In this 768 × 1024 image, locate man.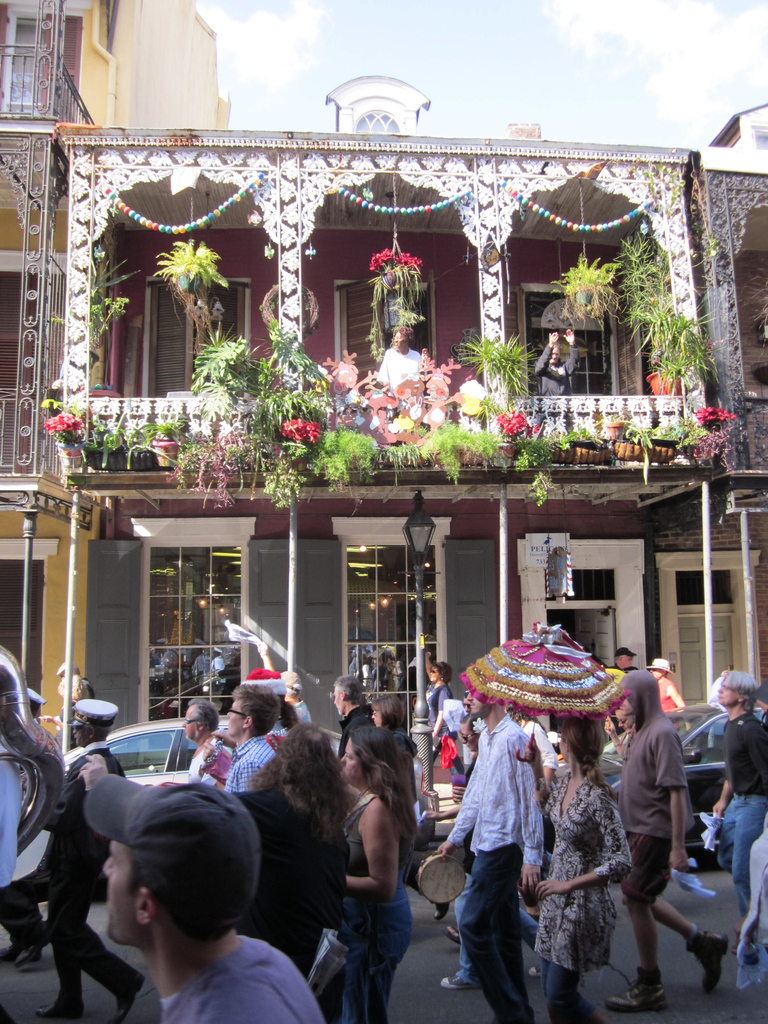
Bounding box: 644, 657, 692, 736.
